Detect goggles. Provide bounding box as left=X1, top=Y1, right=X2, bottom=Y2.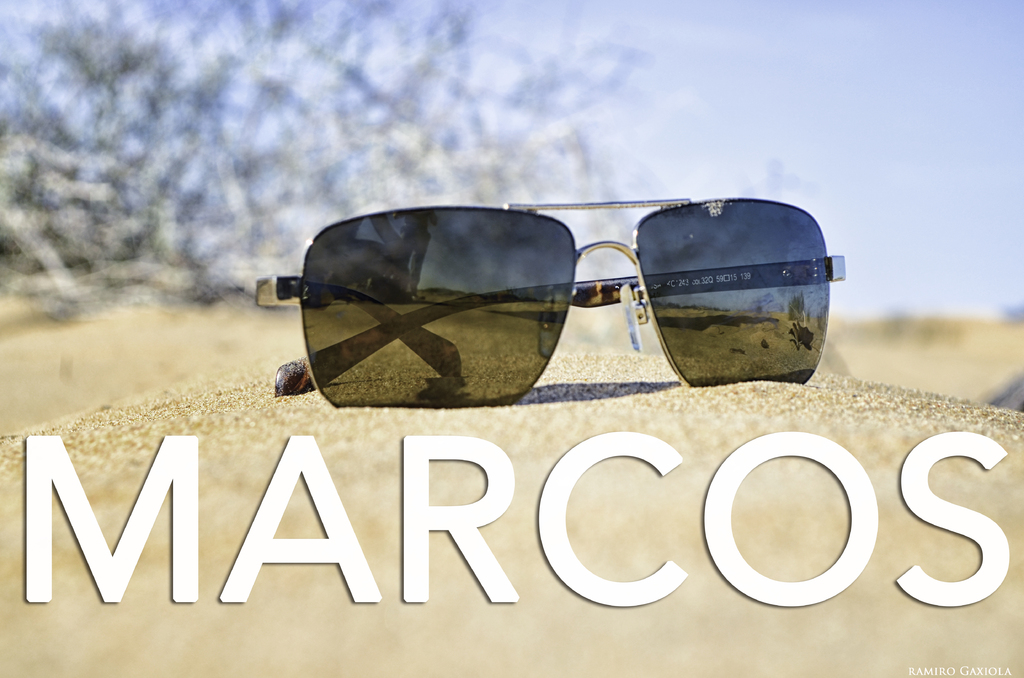
left=253, top=190, right=843, bottom=405.
